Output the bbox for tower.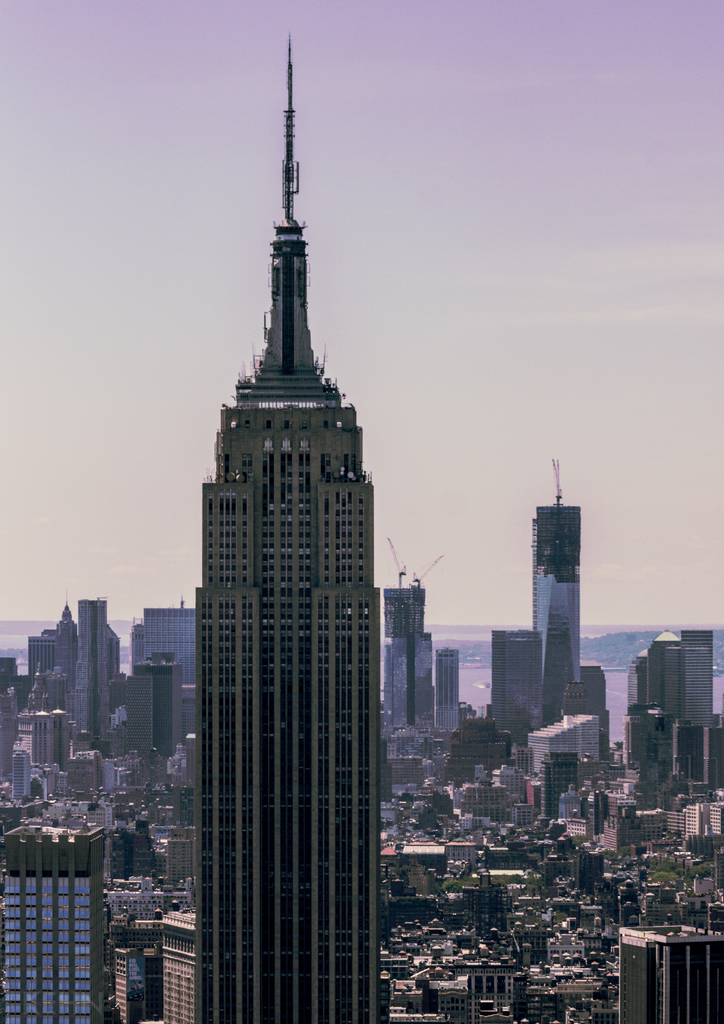
(22,607,120,745).
